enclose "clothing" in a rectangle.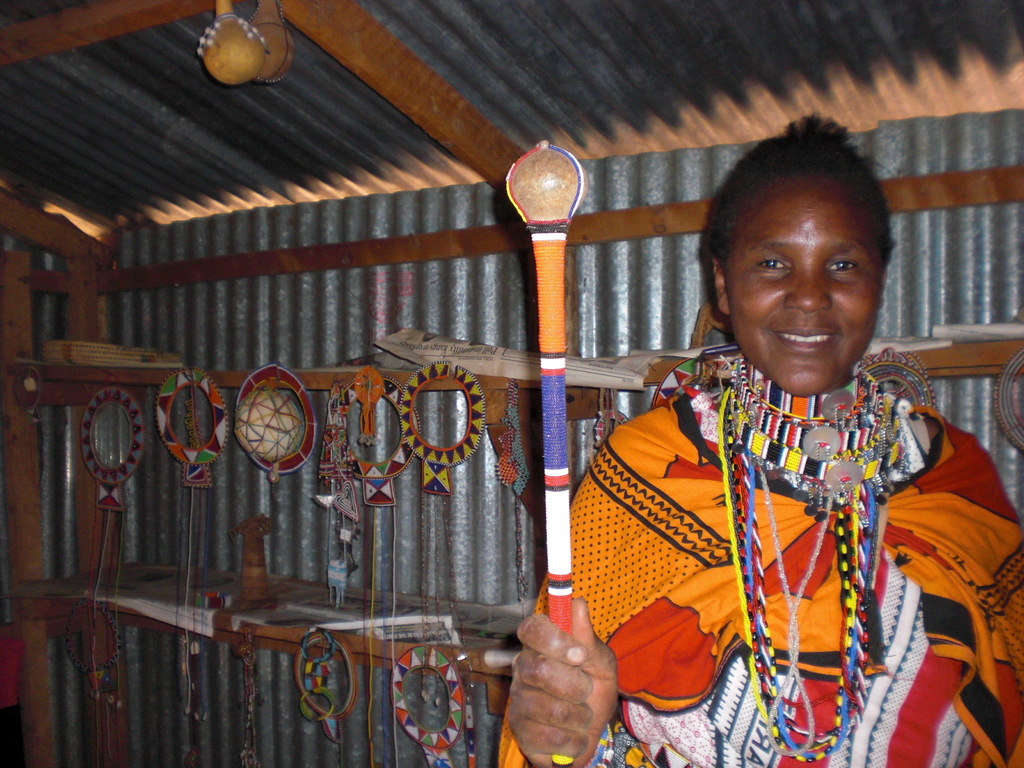
rect(579, 301, 988, 756).
